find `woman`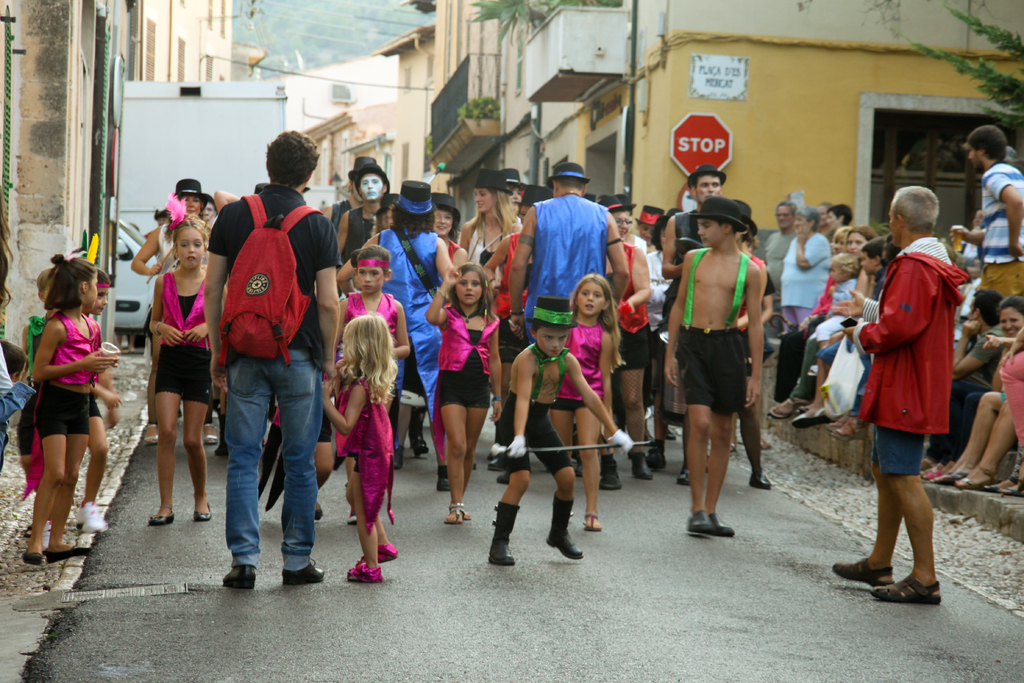
129 177 218 444
